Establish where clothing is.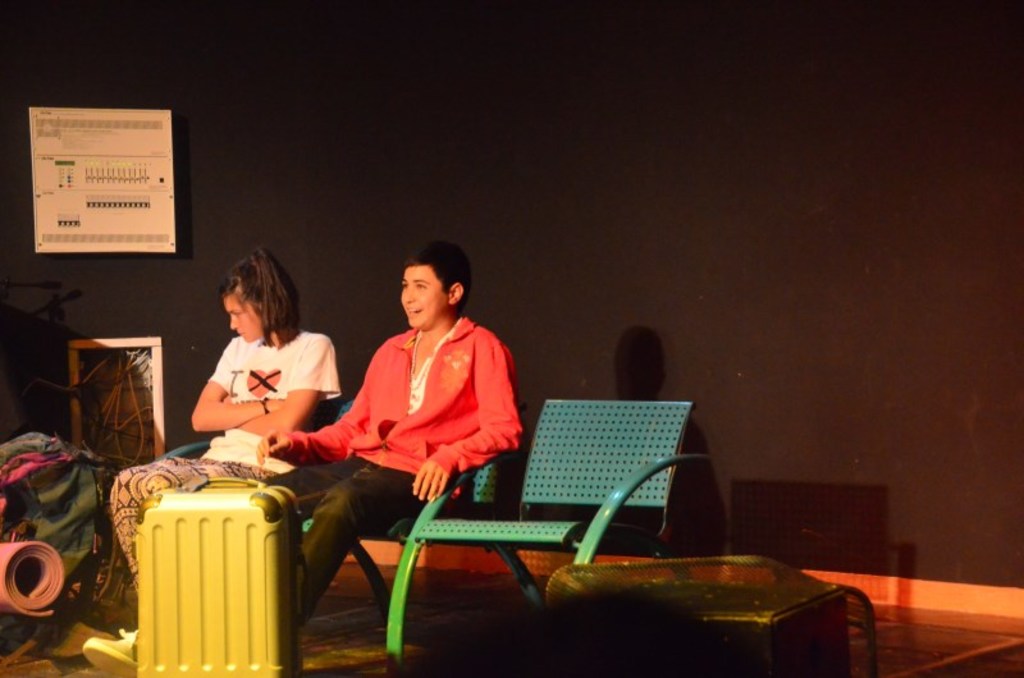
Established at [97,327,346,590].
